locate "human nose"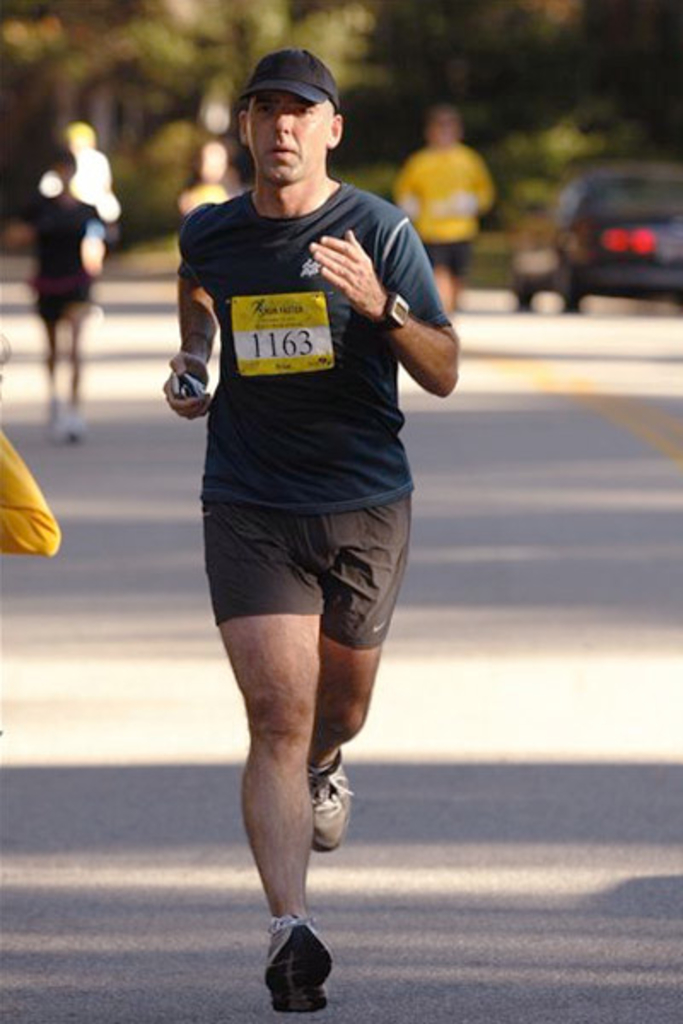
268/104/292/135
